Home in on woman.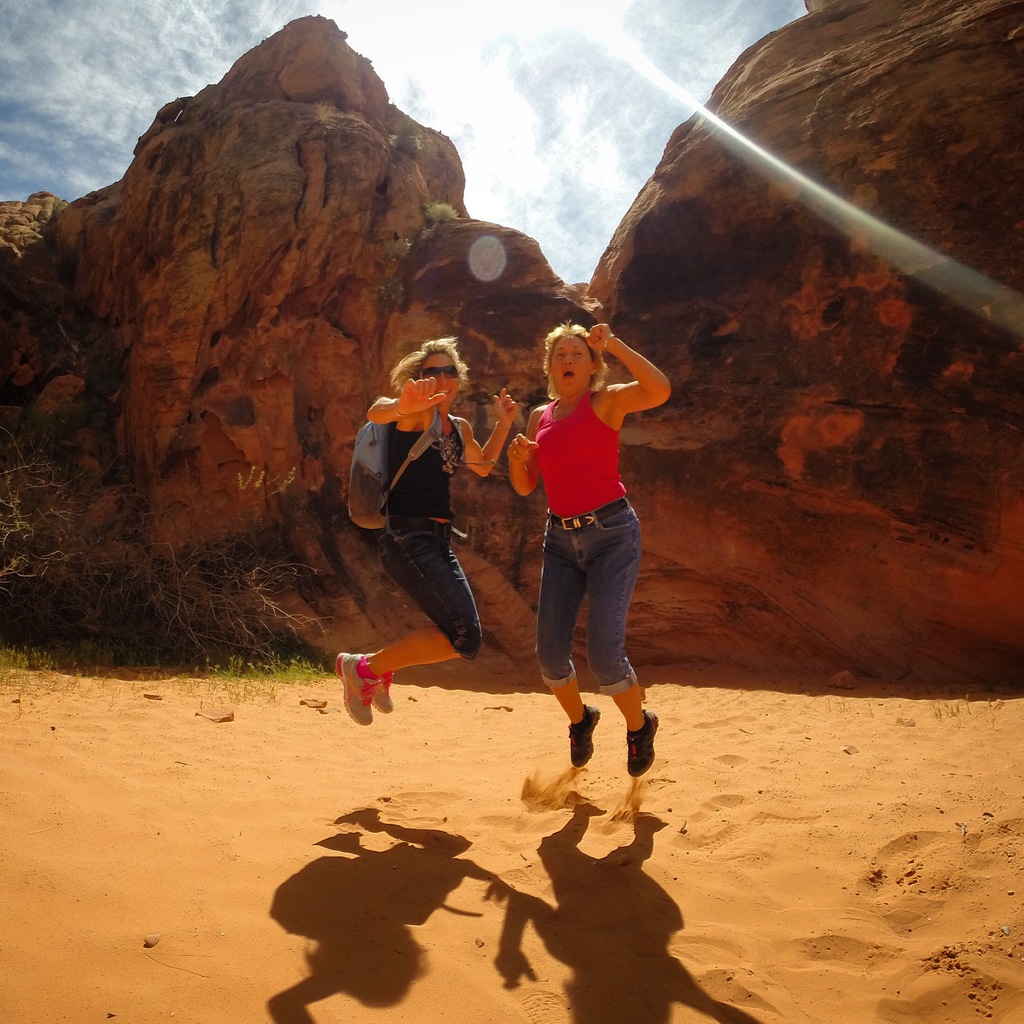
Homed in at (335,333,519,726).
